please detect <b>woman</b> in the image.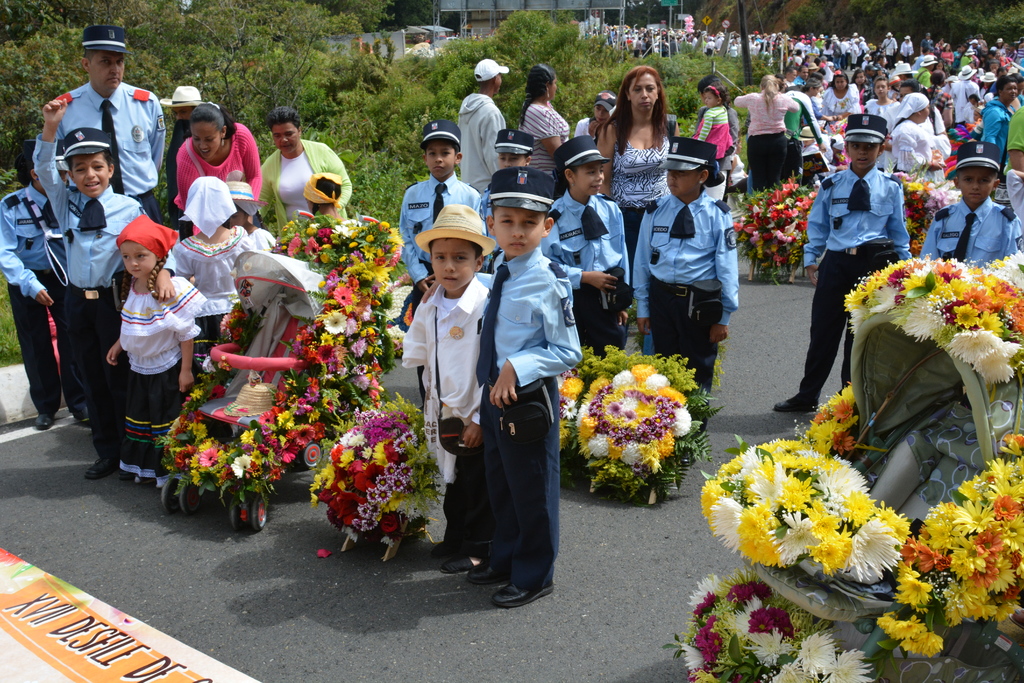
left=785, top=79, right=826, bottom=151.
